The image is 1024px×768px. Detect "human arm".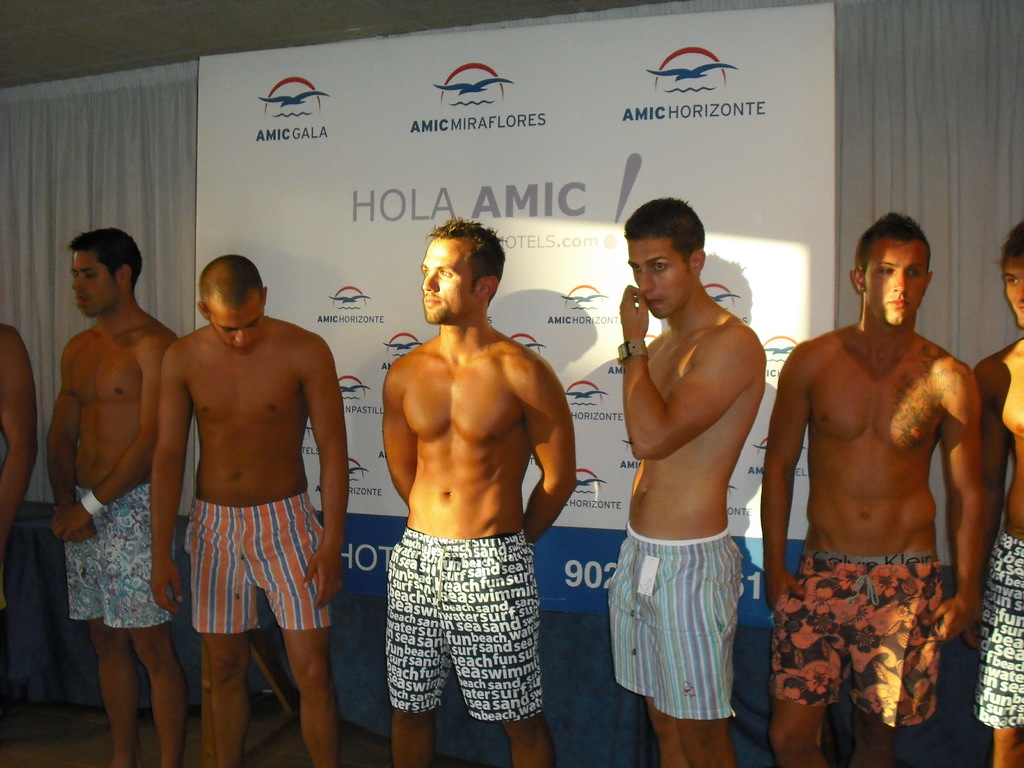
Detection: Rect(51, 331, 164, 541).
